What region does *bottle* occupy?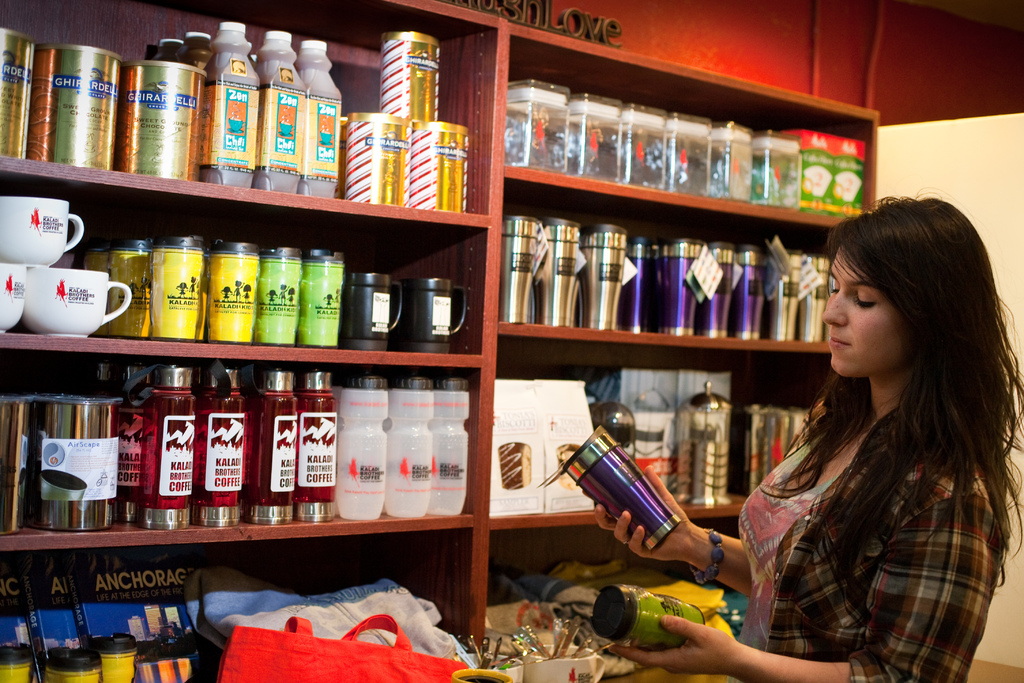
select_region(144, 41, 186, 63).
